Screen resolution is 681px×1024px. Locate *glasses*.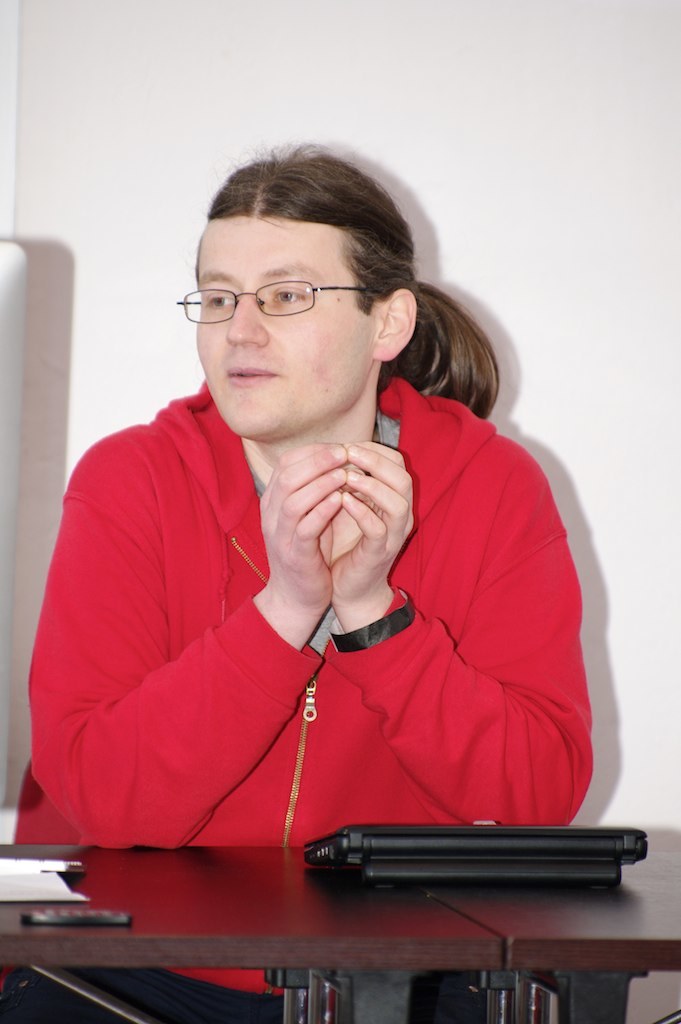
<bbox>169, 252, 386, 334</bbox>.
